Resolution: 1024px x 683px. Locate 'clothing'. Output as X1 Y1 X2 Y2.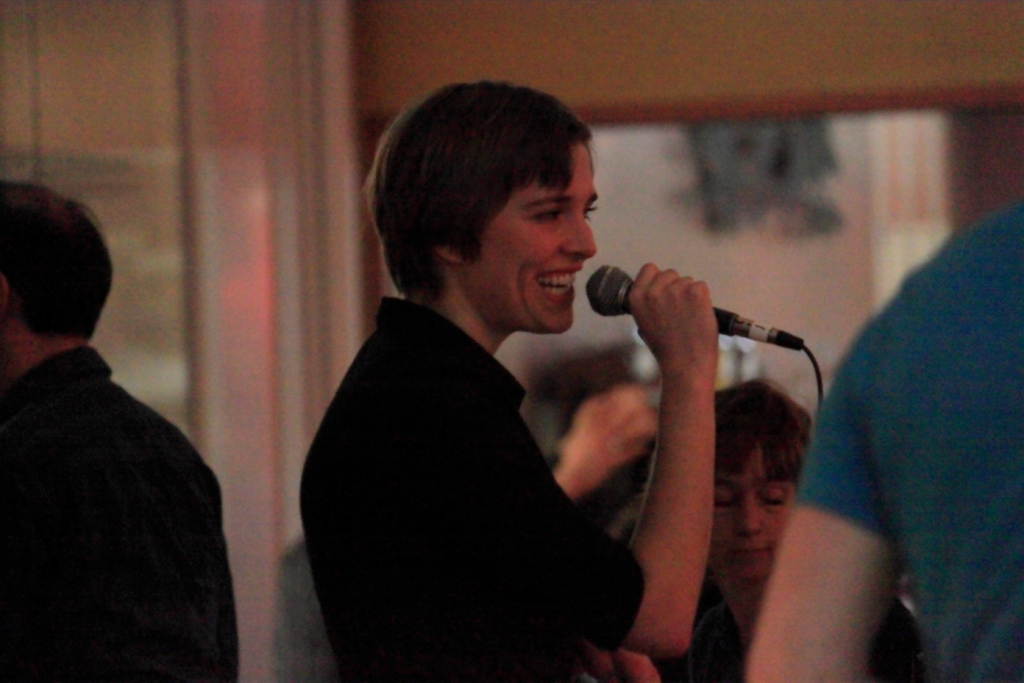
270 539 337 682.
